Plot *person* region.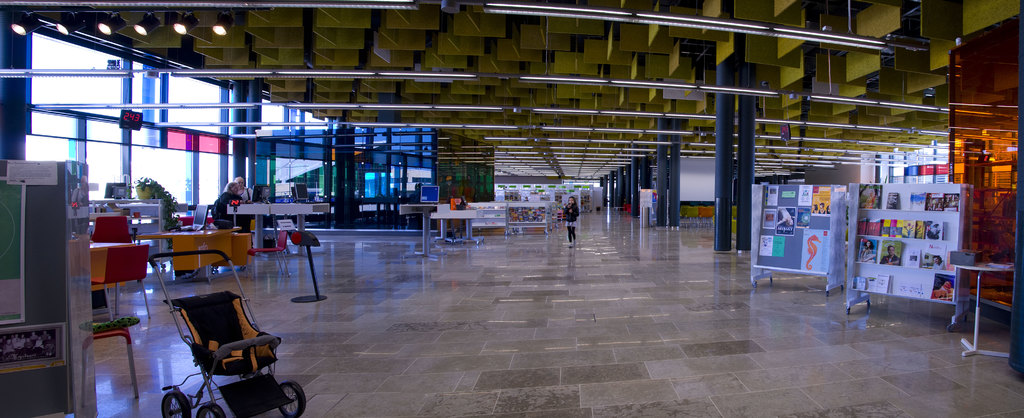
Plotted at box(860, 240, 875, 261).
